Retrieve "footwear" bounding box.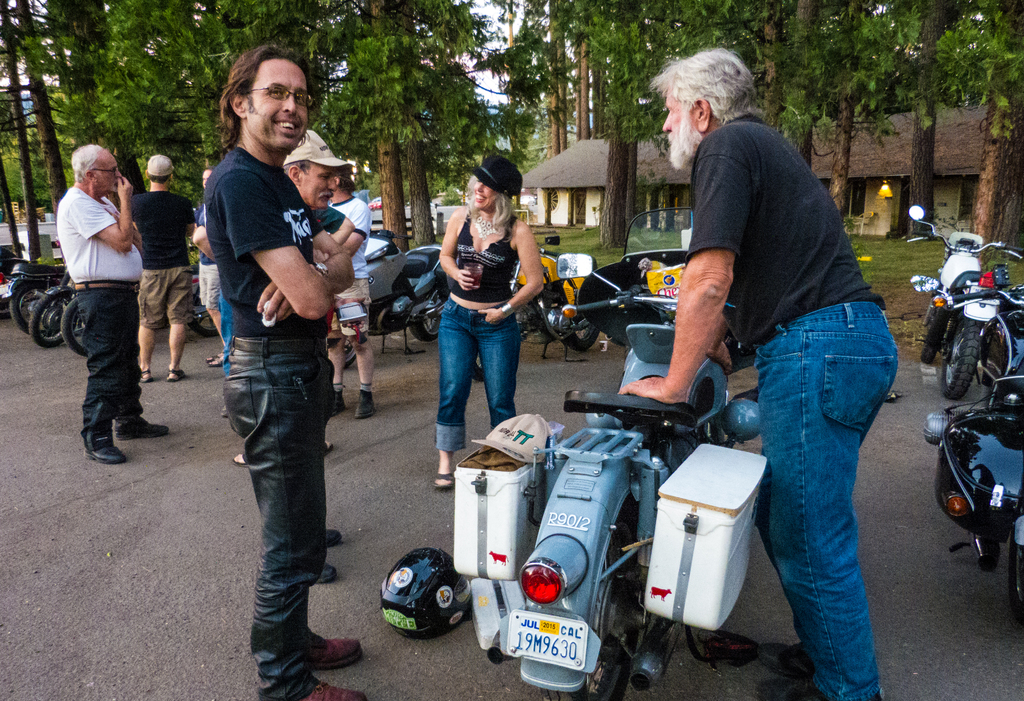
Bounding box: [x1=327, y1=526, x2=341, y2=547].
